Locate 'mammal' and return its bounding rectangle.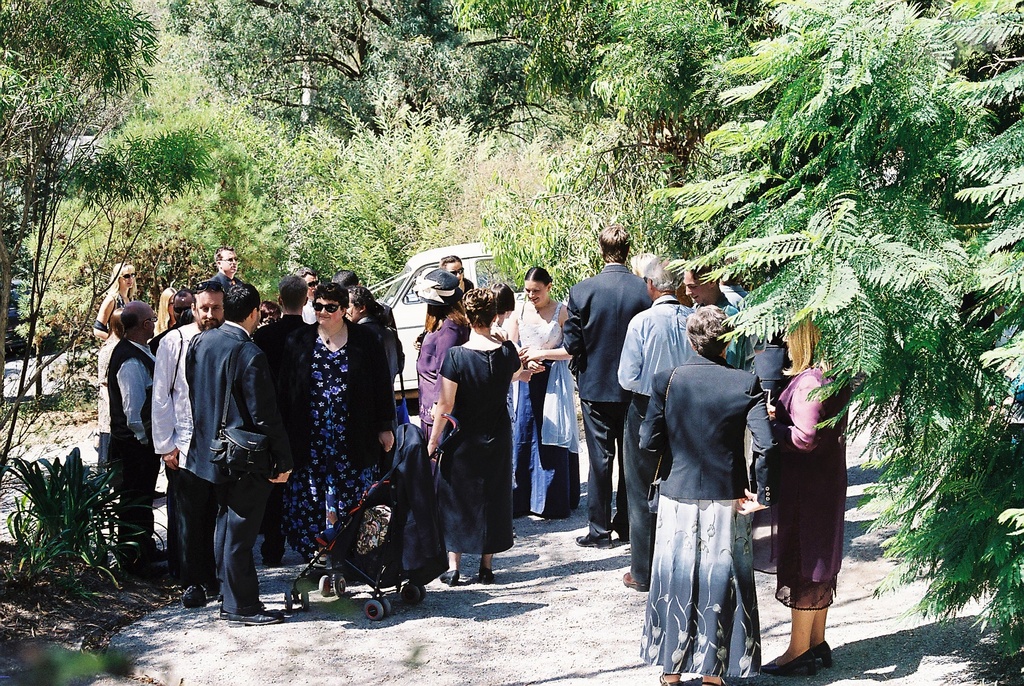
762 316 854 678.
